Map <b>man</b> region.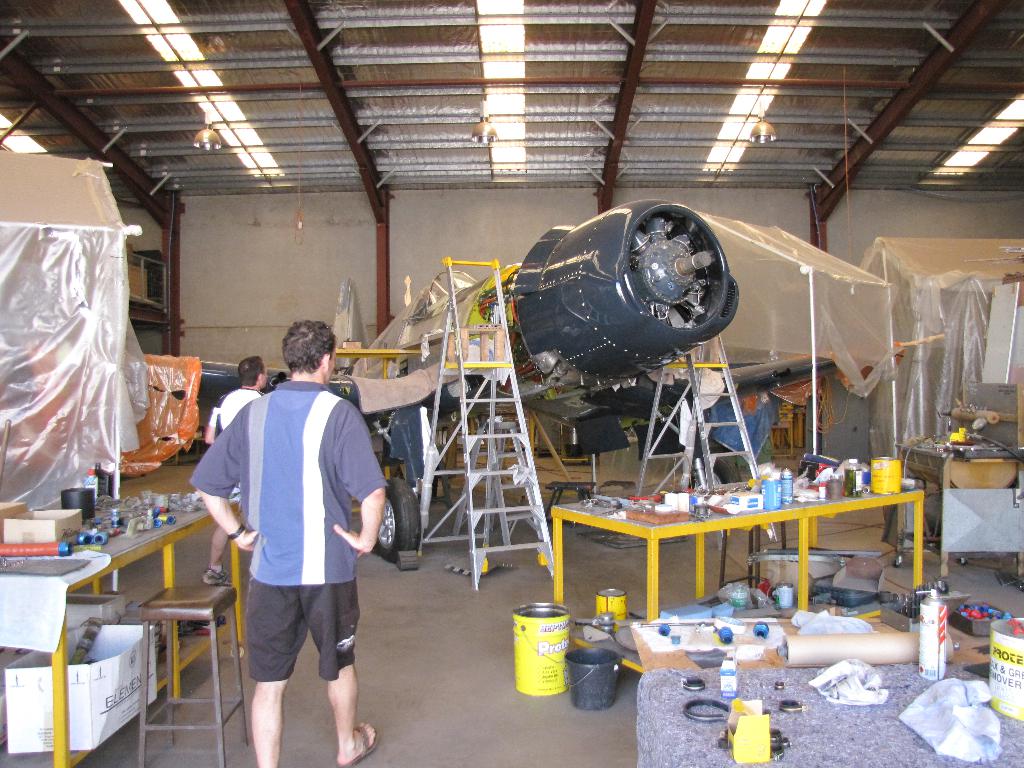
Mapped to 197,342,385,761.
